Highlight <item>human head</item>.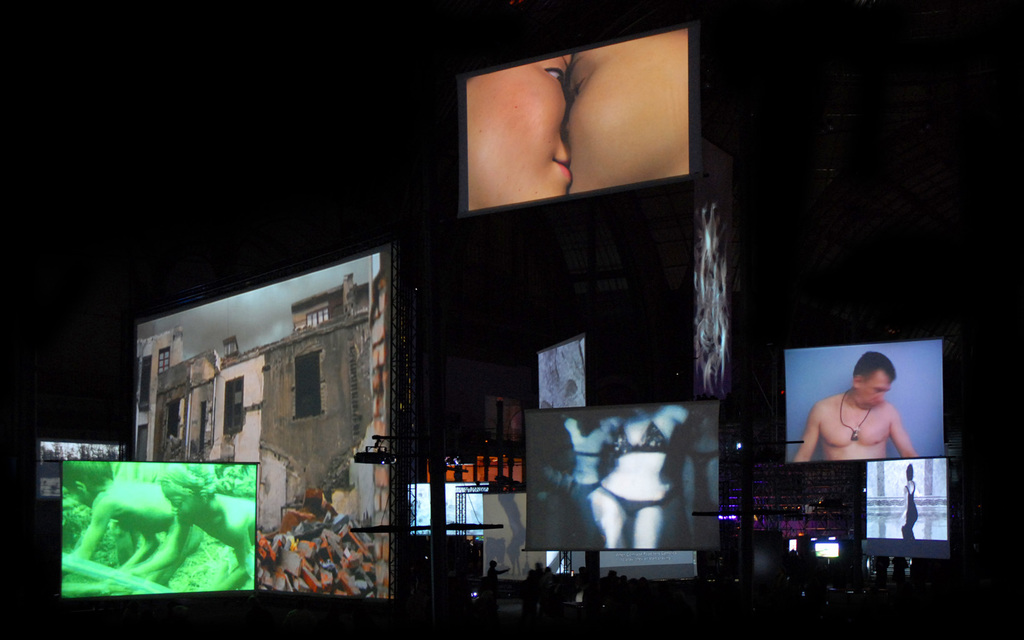
Highlighted region: (left=906, top=464, right=915, bottom=479).
